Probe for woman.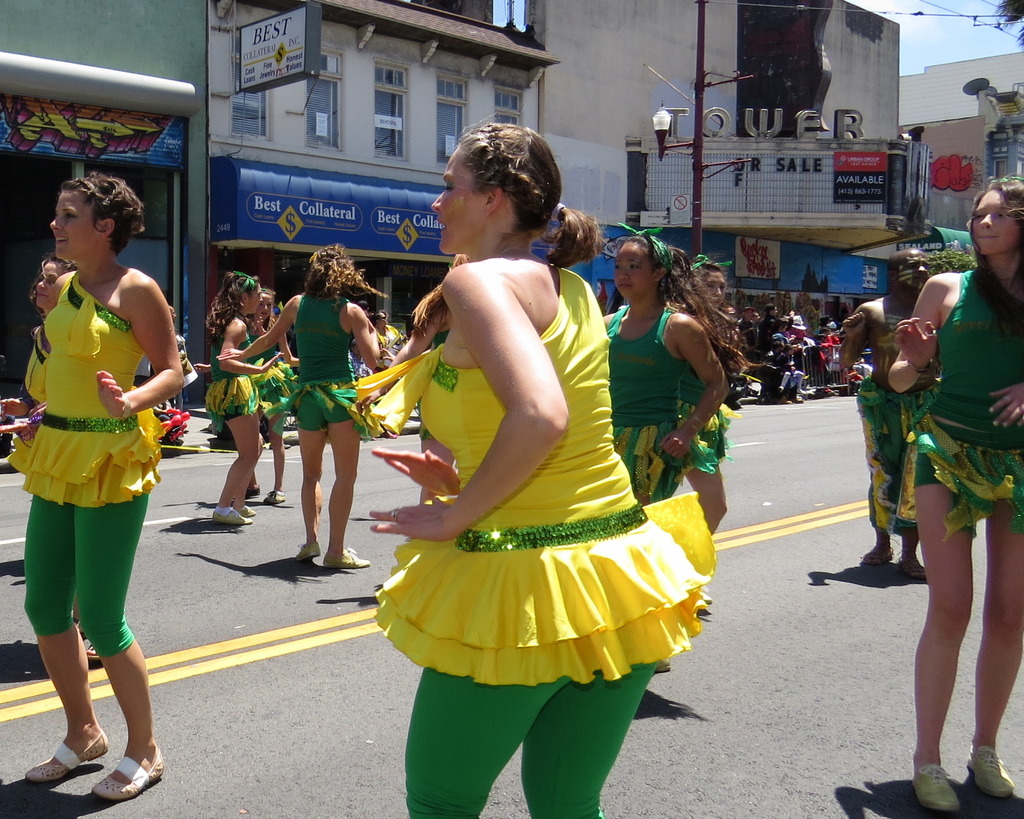
Probe result: locate(673, 257, 727, 607).
